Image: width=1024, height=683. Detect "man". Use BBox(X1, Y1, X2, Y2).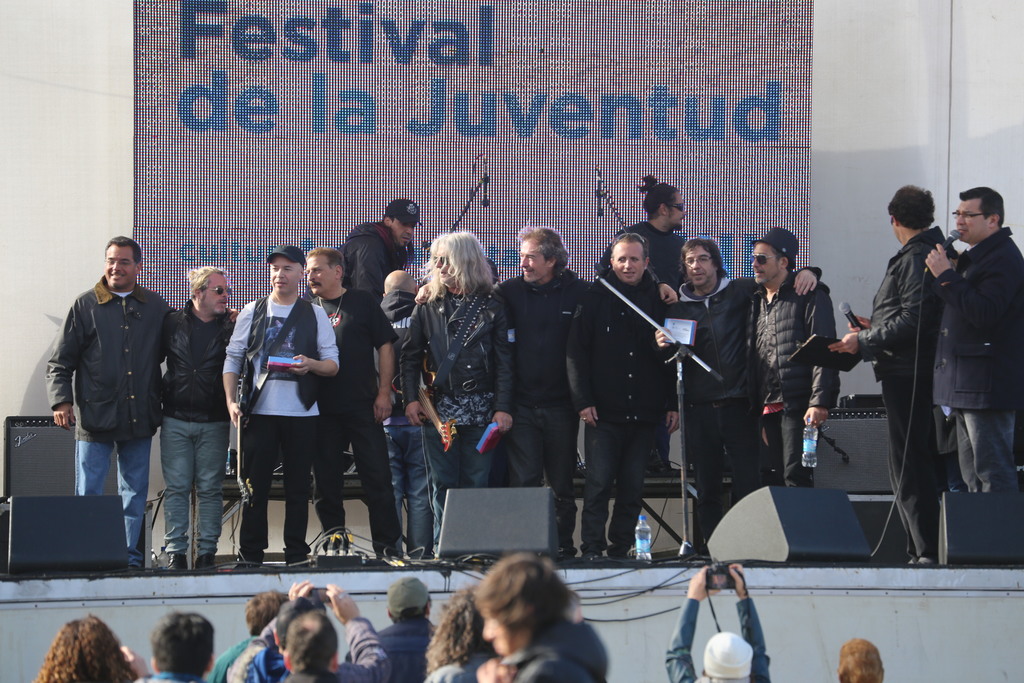
BBox(207, 584, 289, 680).
